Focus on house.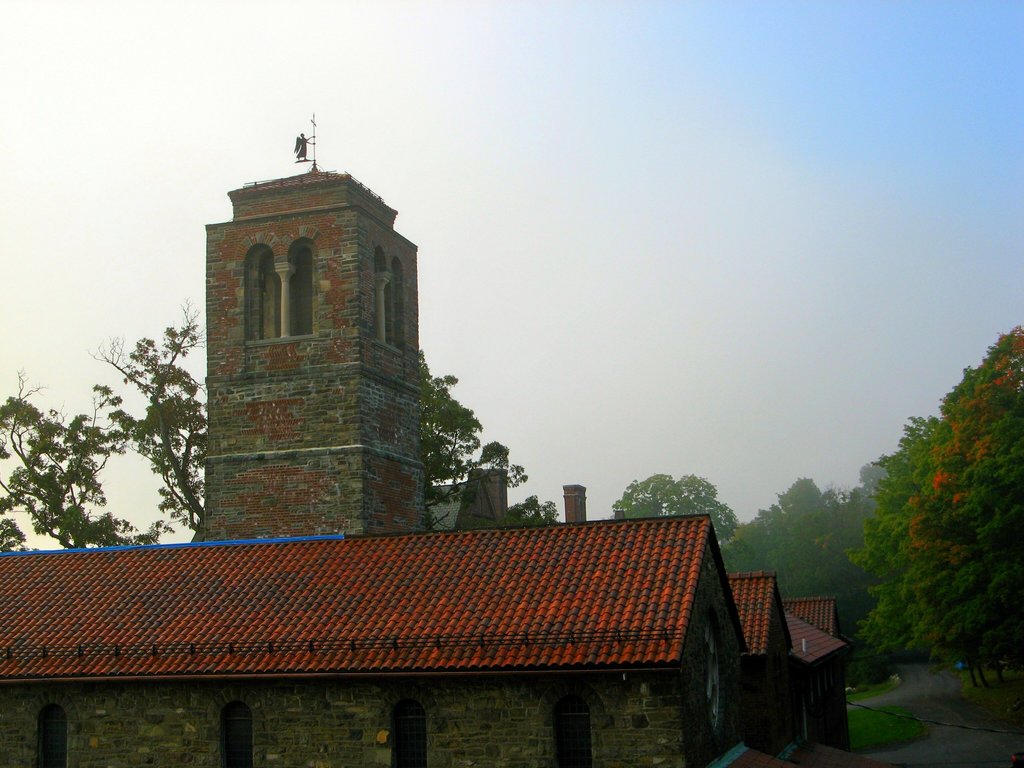
Focused at {"left": 778, "top": 580, "right": 868, "bottom": 759}.
